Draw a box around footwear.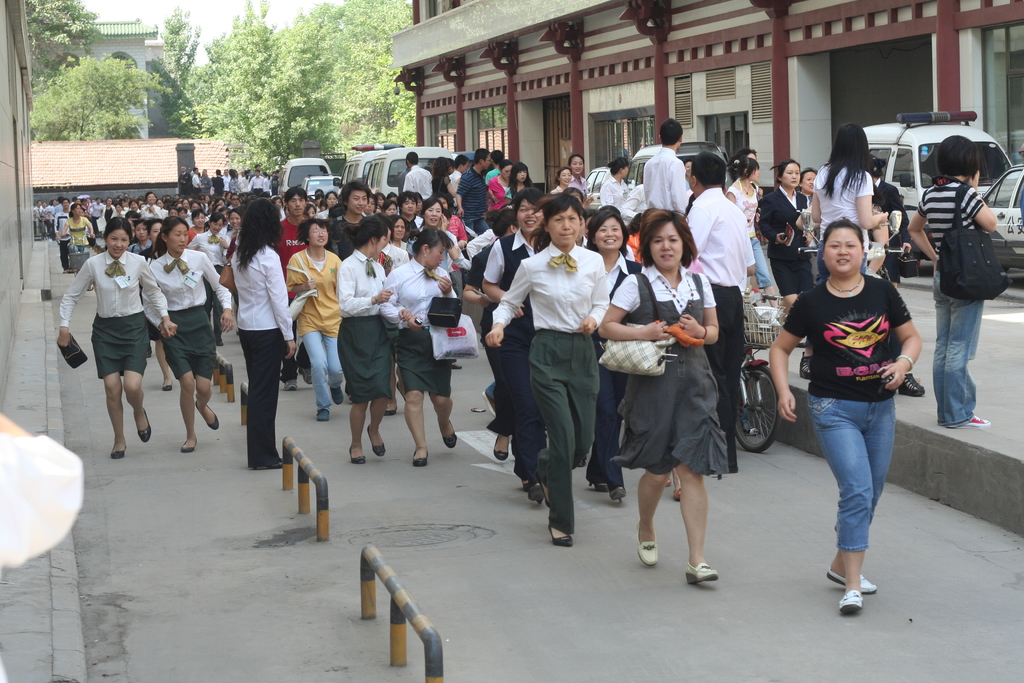
<bbox>824, 561, 881, 595</bbox>.
